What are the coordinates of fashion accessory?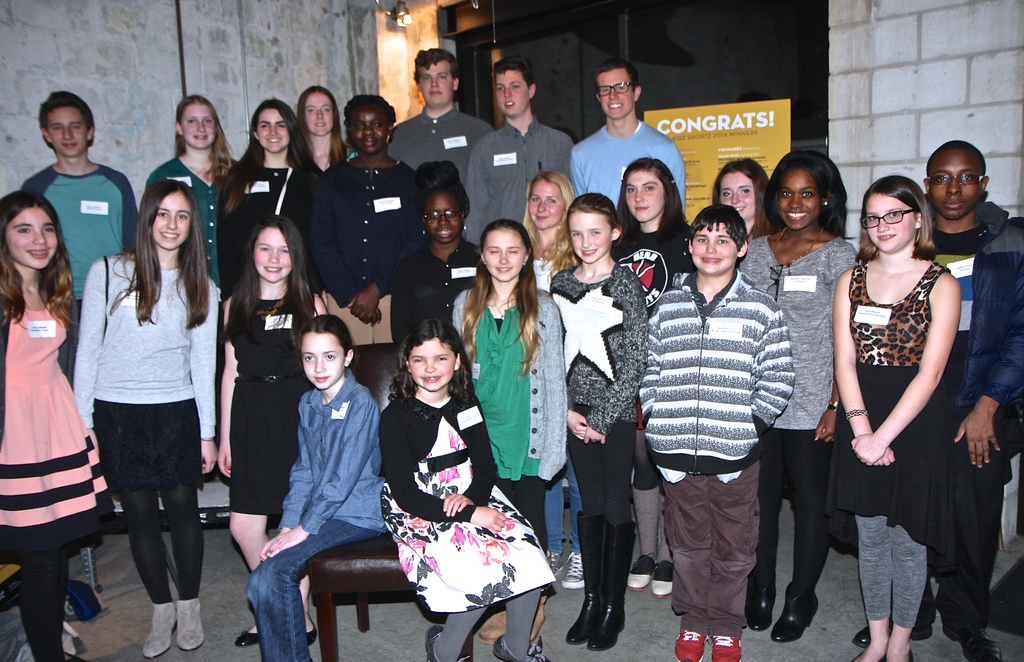
{"left": 308, "top": 625, "right": 317, "bottom": 645}.
